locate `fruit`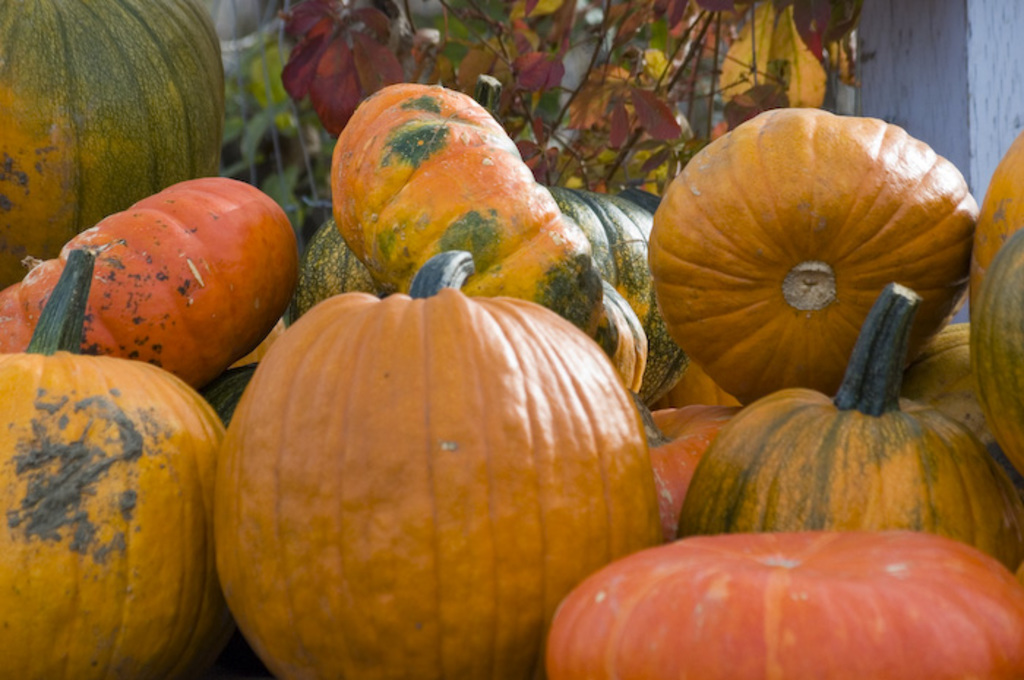
(x1=540, y1=180, x2=657, y2=325)
